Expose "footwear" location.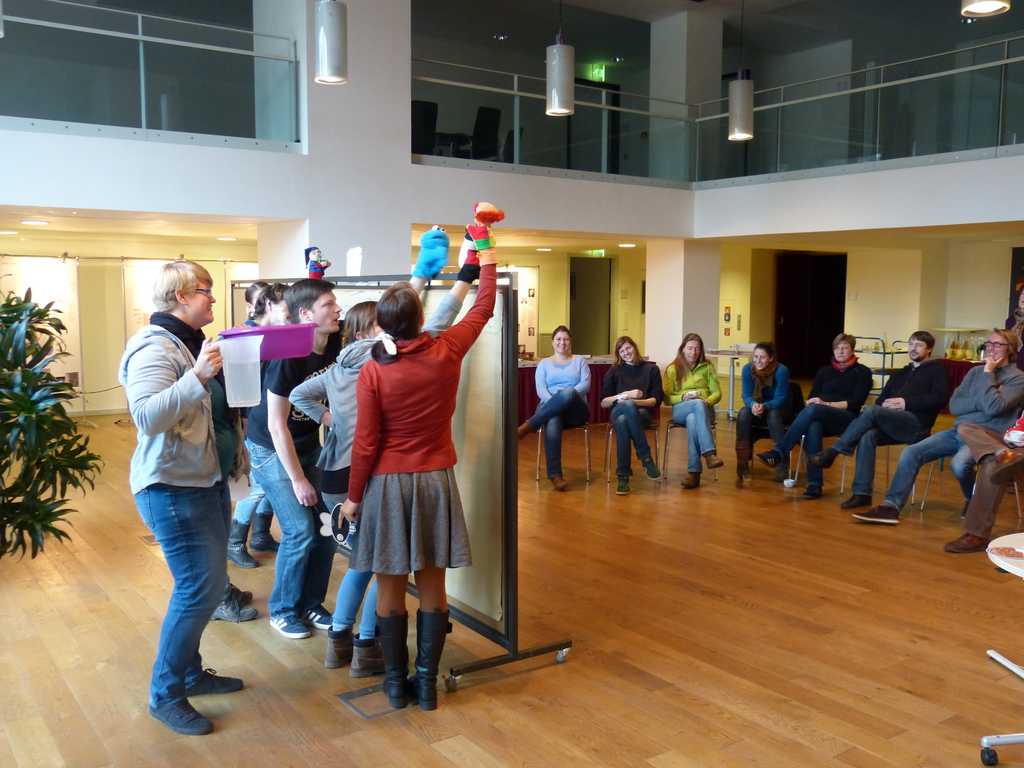
Exposed at 269, 610, 312, 643.
